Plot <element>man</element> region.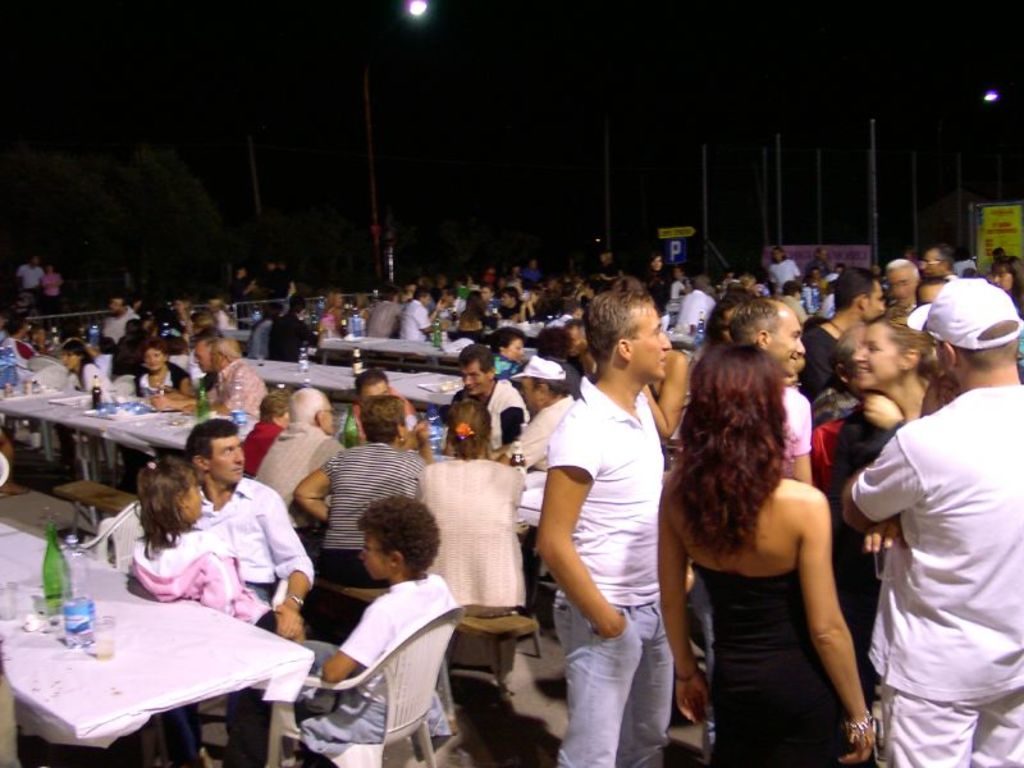
Plotted at (left=527, top=280, right=678, bottom=767).
